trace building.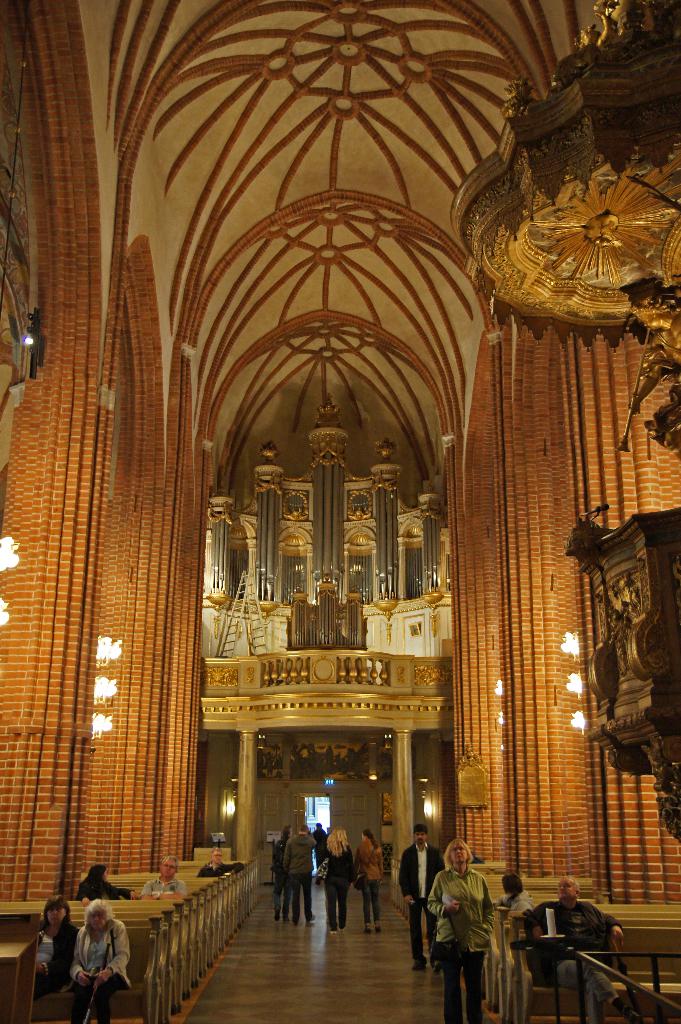
Traced to 0/0/680/1023.
